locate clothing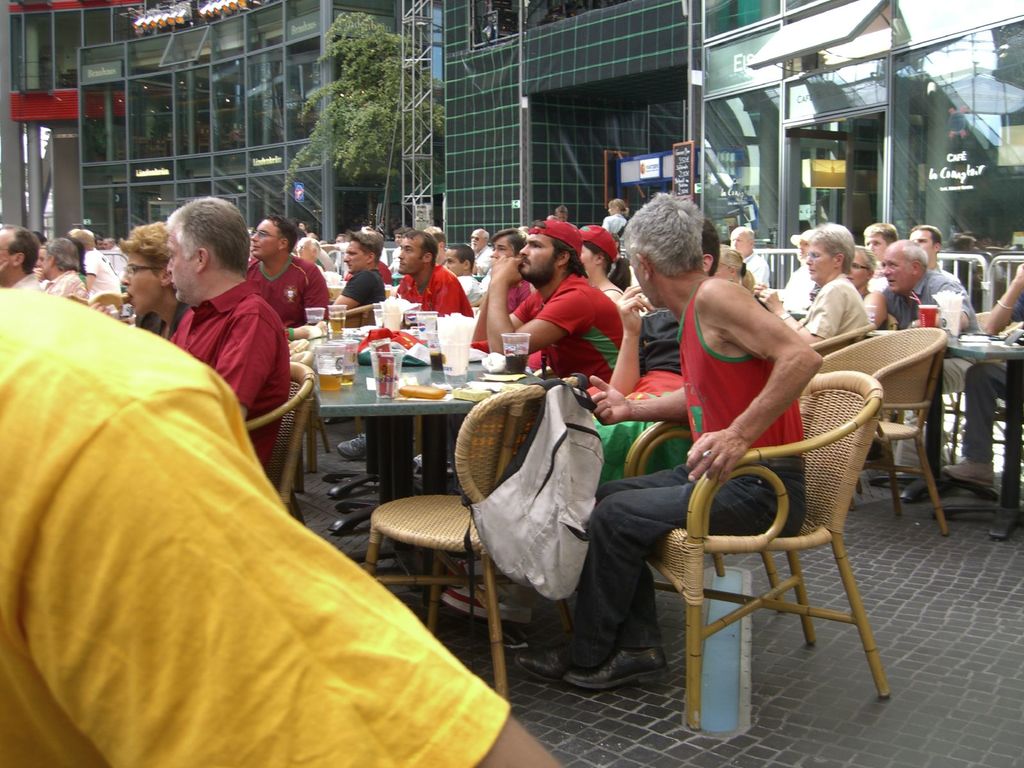
bbox(803, 272, 875, 378)
